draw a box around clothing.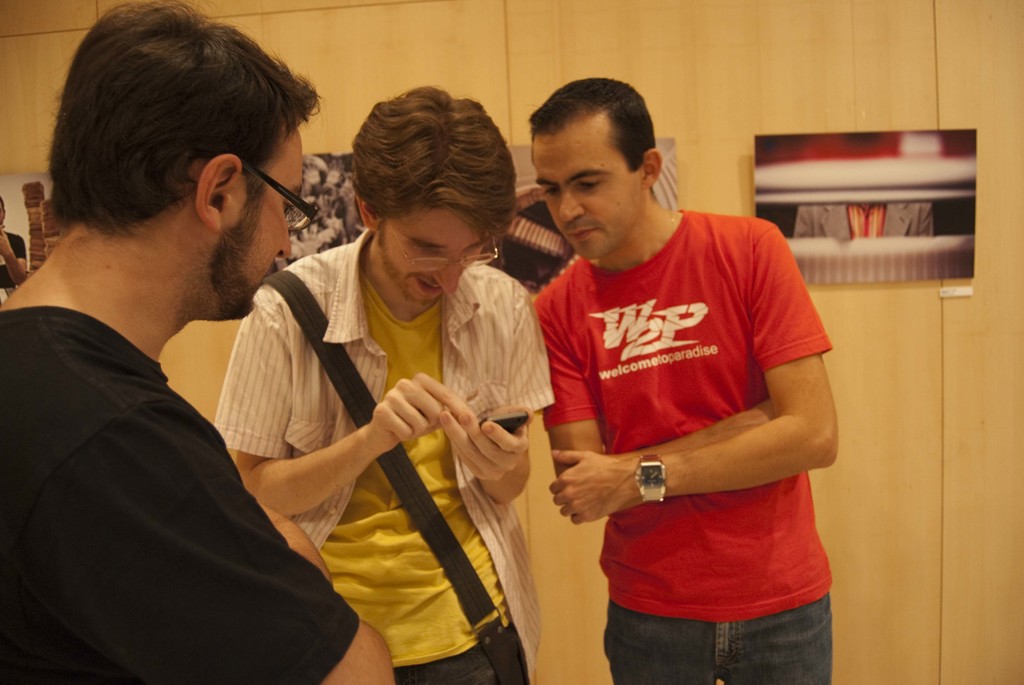
x1=214 y1=224 x2=554 y2=684.
